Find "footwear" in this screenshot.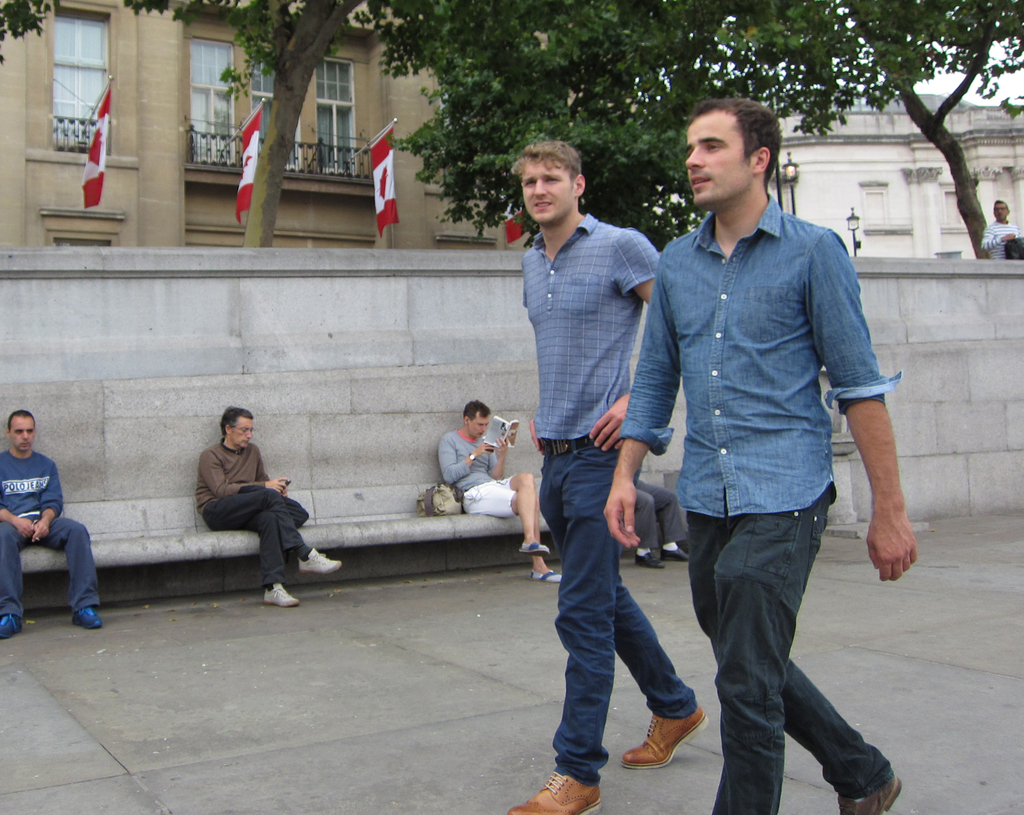
The bounding box for "footwear" is detection(835, 776, 904, 814).
